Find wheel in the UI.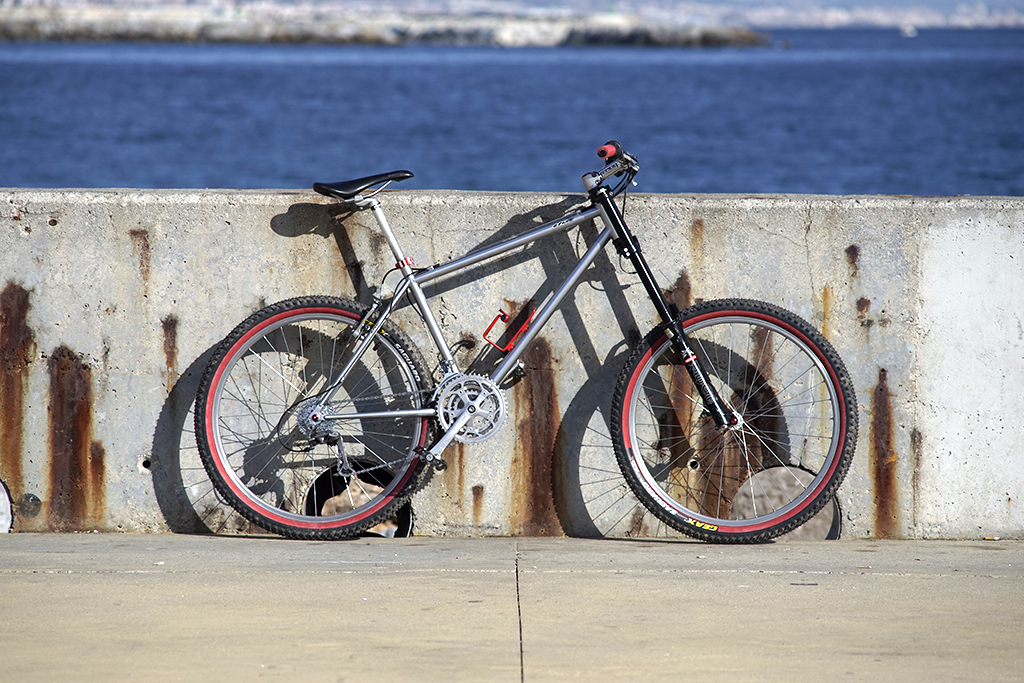
UI element at <bbox>610, 297, 859, 544</bbox>.
